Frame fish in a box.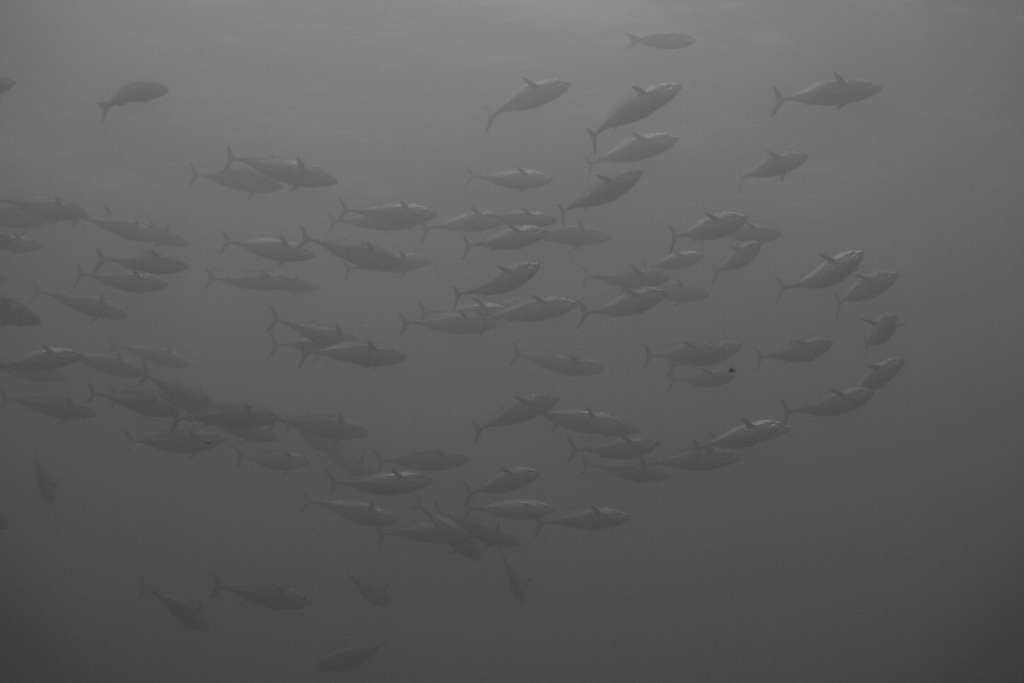
locate(604, 457, 685, 491).
